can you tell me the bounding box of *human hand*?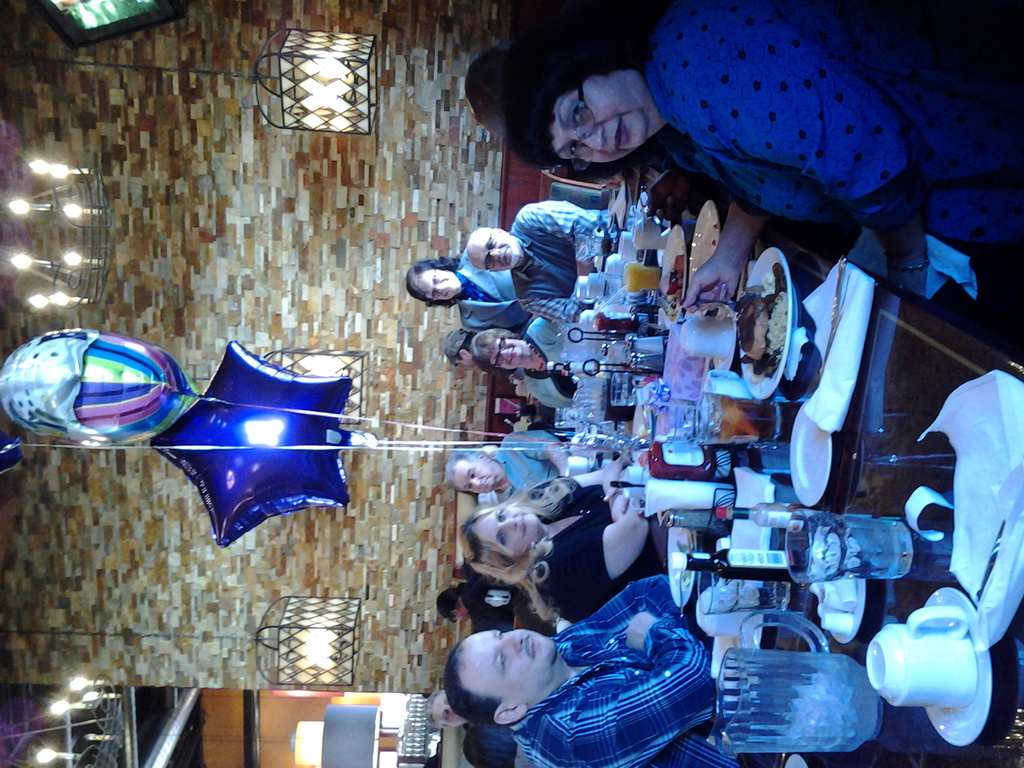
(x1=888, y1=259, x2=928, y2=301).
